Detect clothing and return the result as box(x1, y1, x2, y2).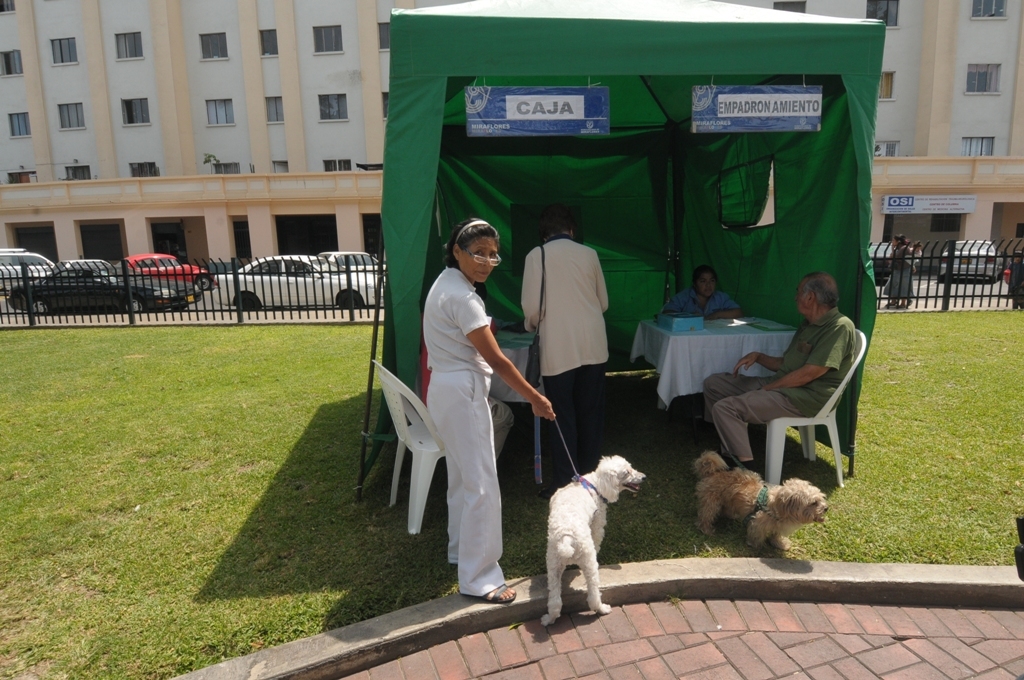
box(423, 260, 510, 599).
